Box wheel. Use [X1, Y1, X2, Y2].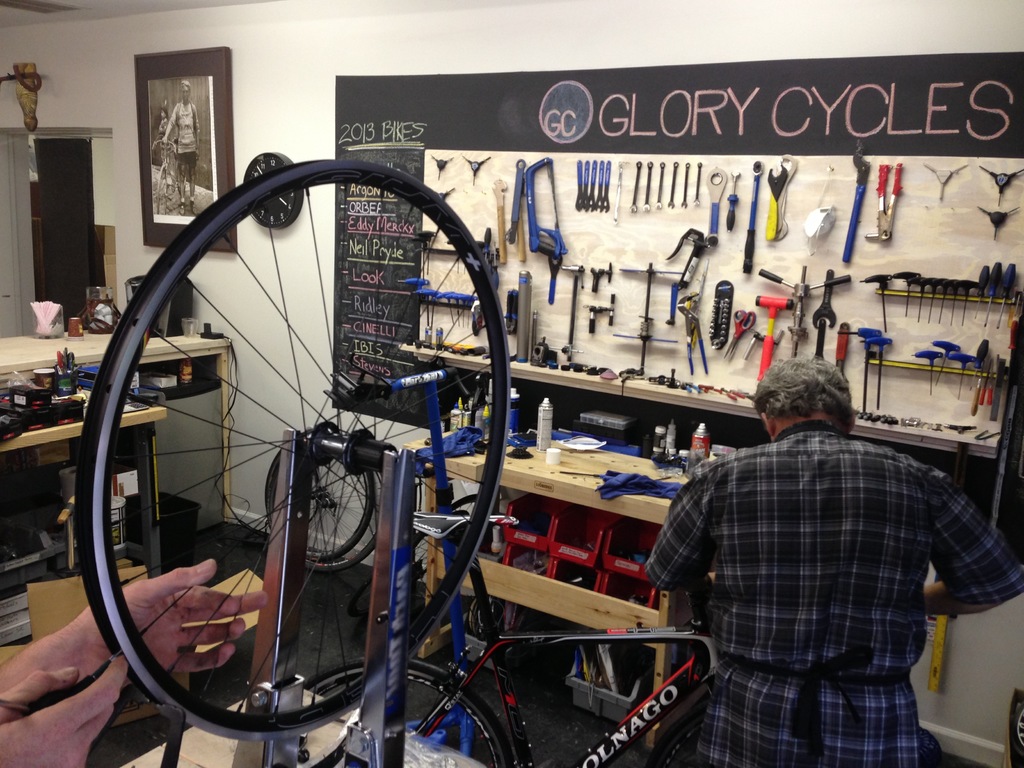
[294, 647, 511, 767].
